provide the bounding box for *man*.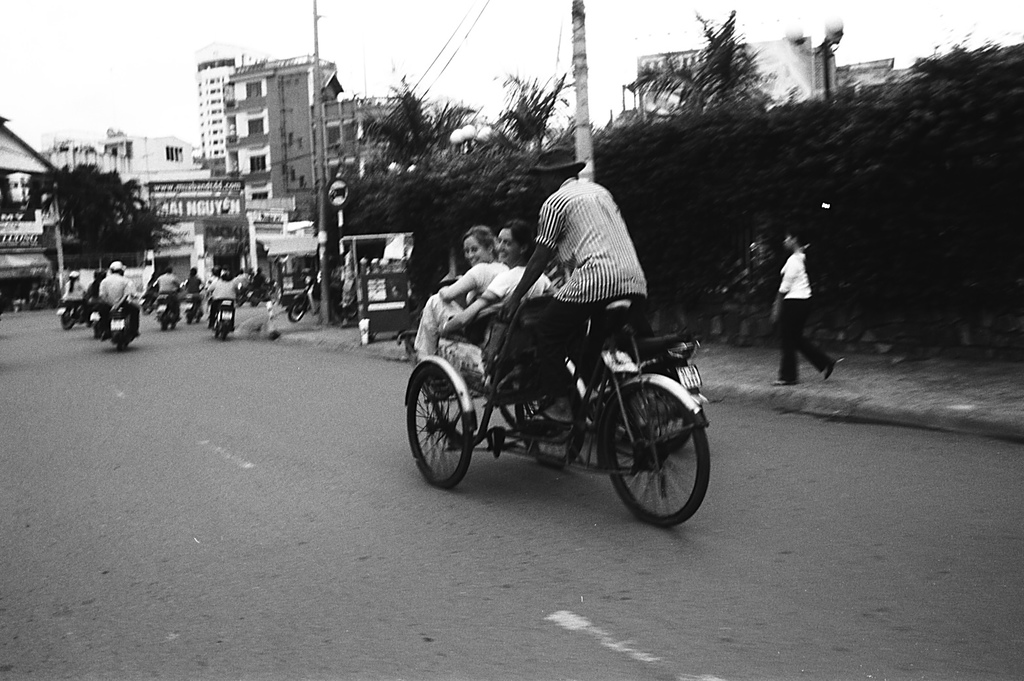
99:260:133:312.
